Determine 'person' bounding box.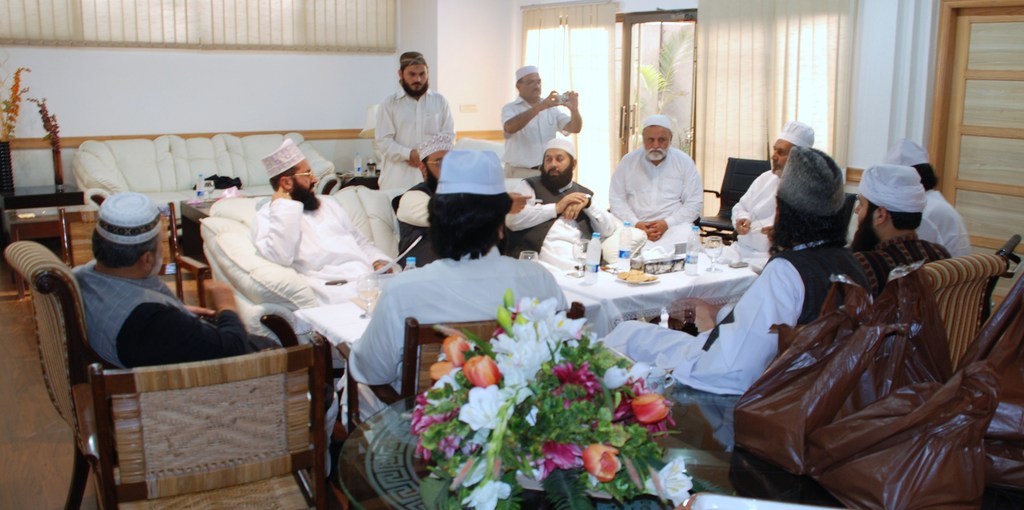
Determined: crop(601, 144, 877, 452).
